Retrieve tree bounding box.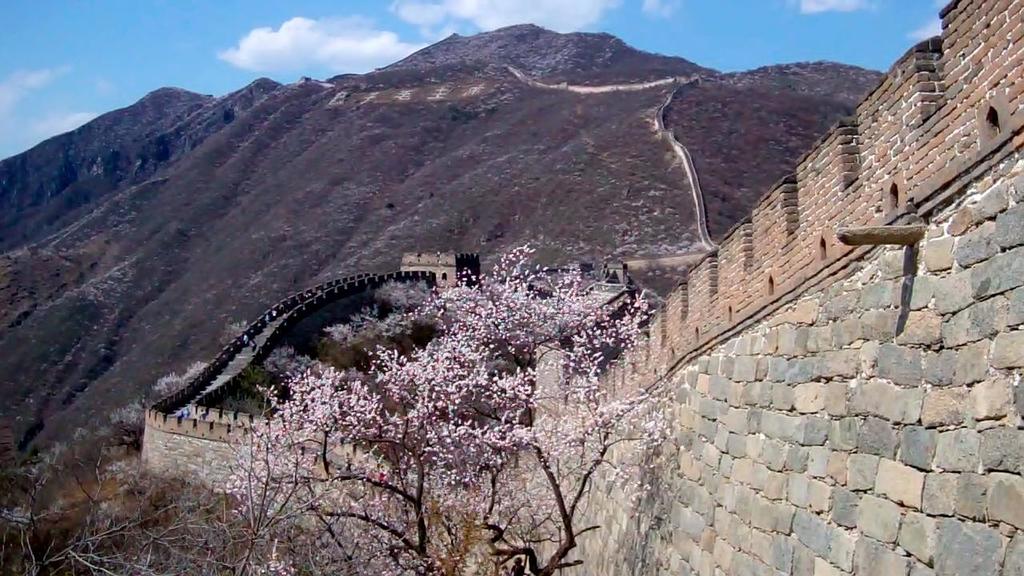
Bounding box: <box>216,366,435,575</box>.
